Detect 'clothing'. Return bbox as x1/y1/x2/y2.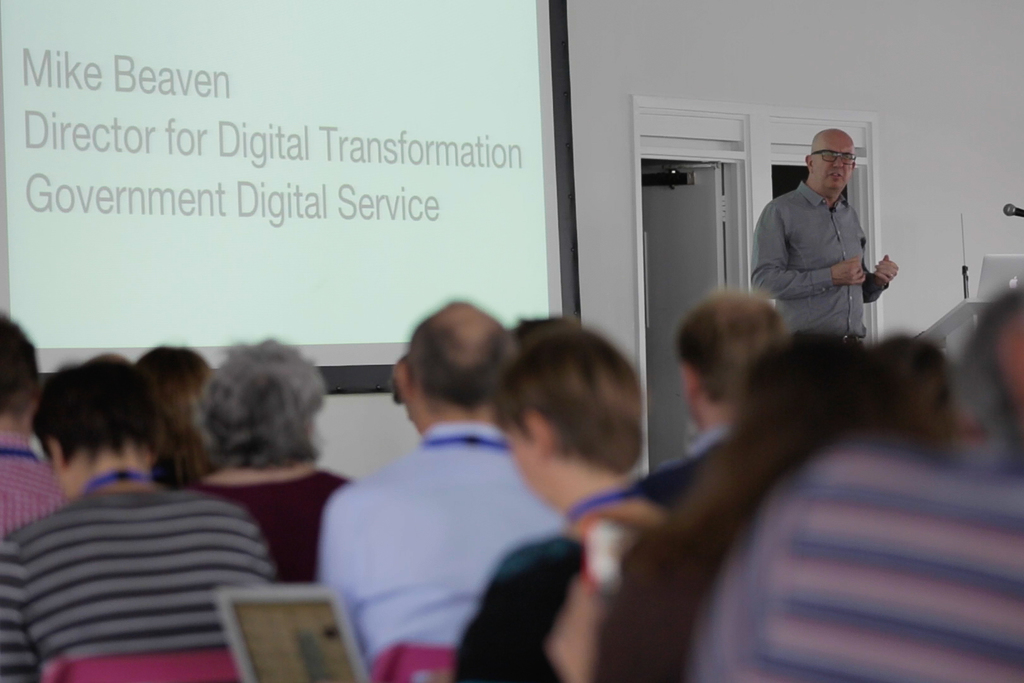
163/434/230/488.
